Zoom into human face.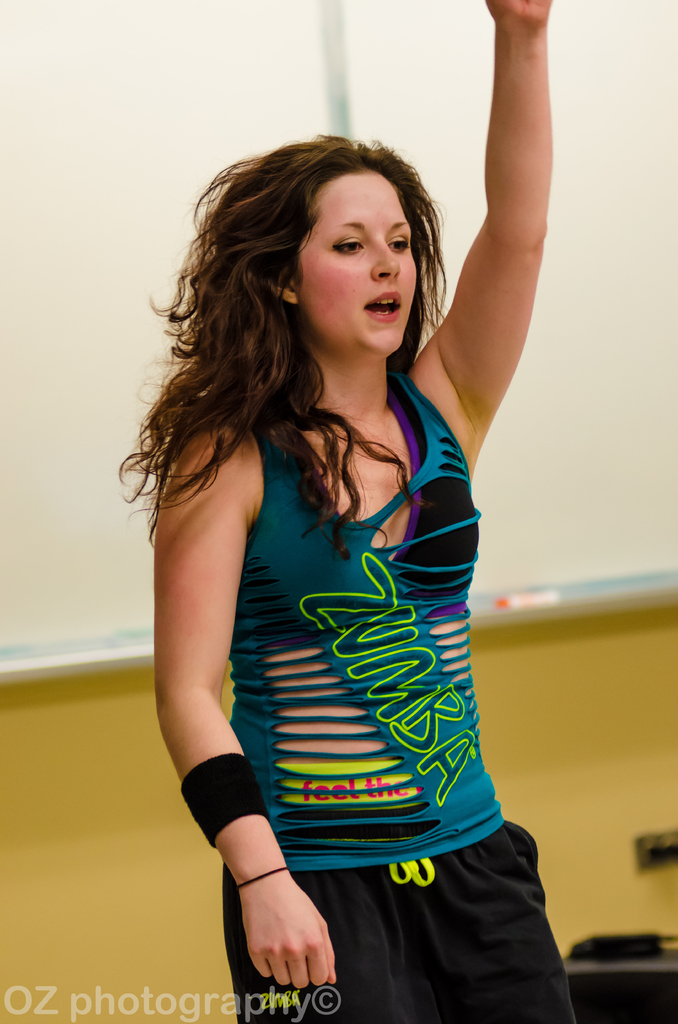
Zoom target: <region>295, 168, 418, 355</region>.
